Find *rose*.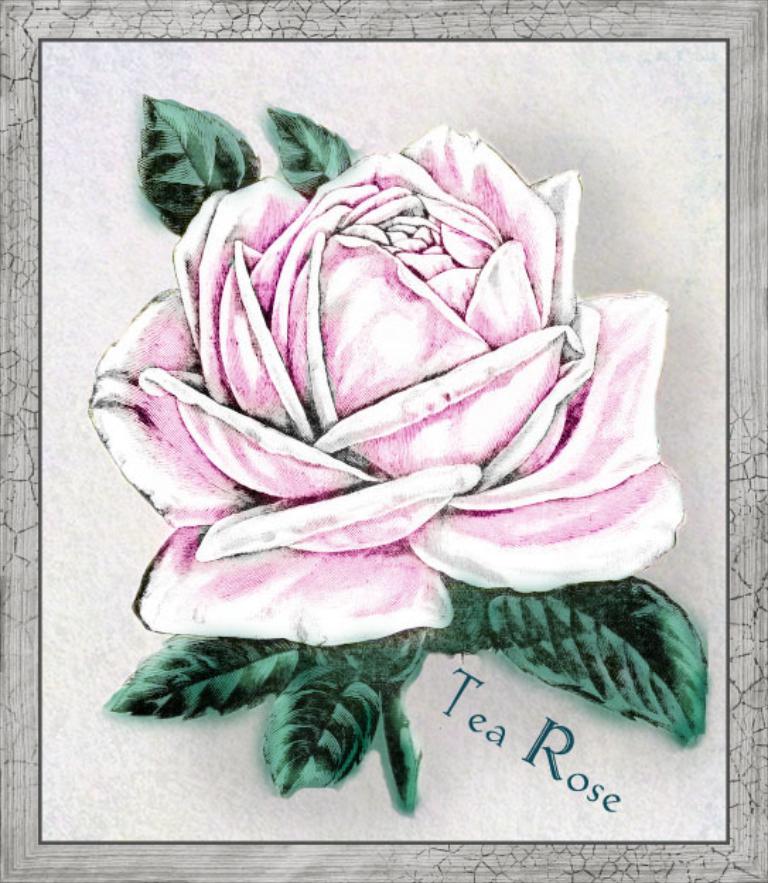
box(86, 123, 686, 650).
